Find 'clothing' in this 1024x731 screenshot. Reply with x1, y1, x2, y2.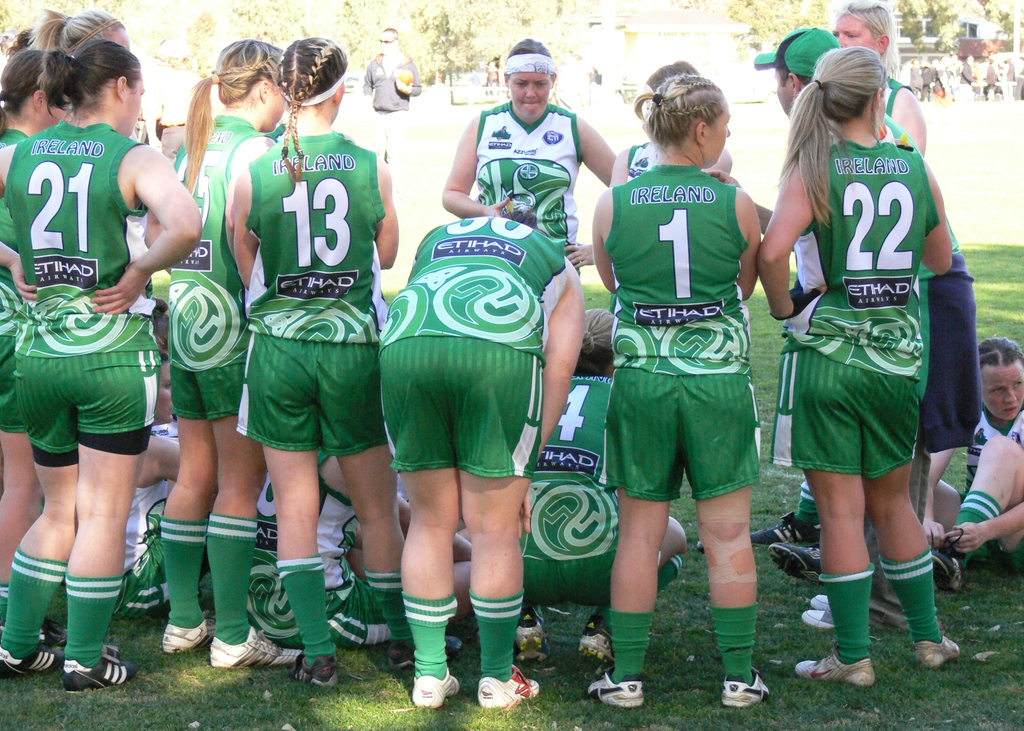
383, 200, 577, 481.
